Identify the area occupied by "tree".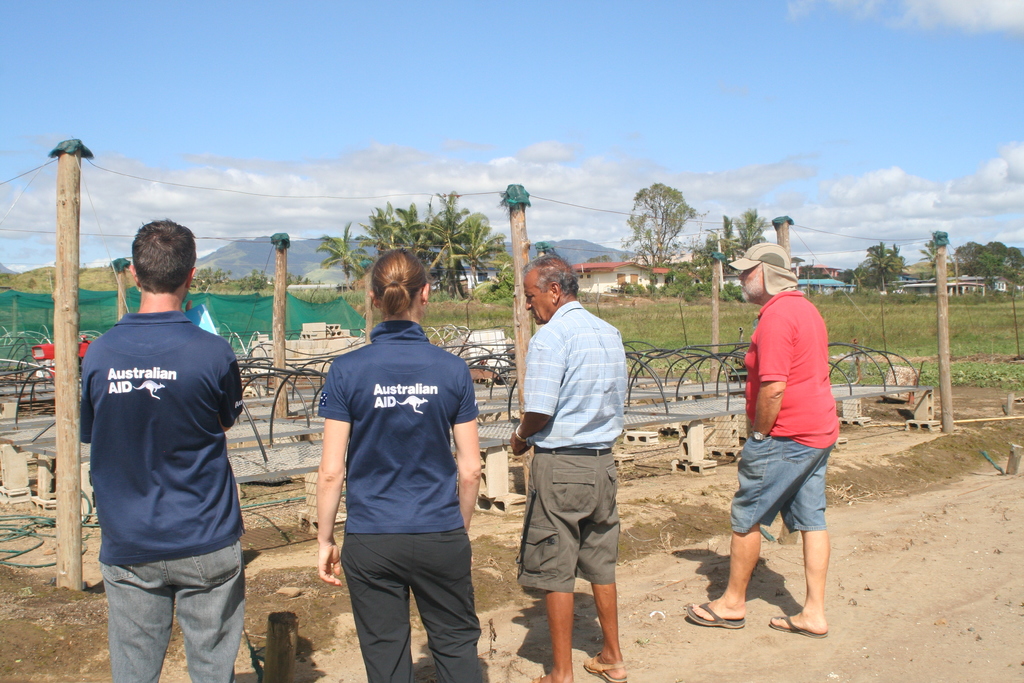
Area: <bbox>627, 176, 708, 265</bbox>.
